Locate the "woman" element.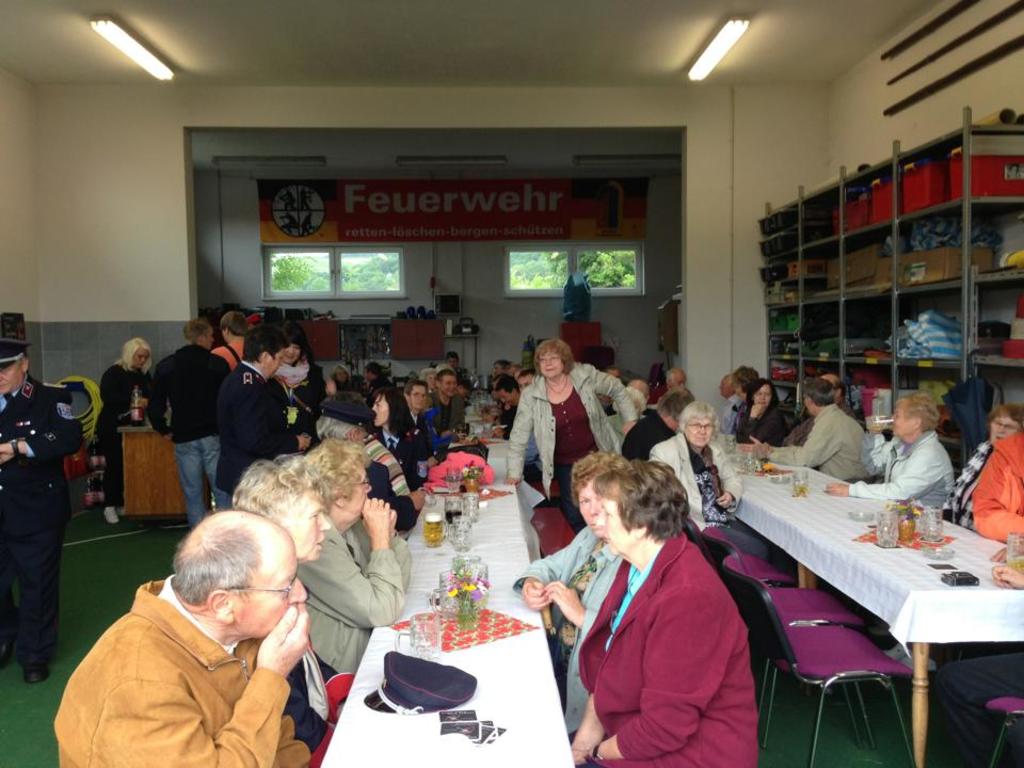
Element bbox: left=393, top=375, right=443, bottom=468.
